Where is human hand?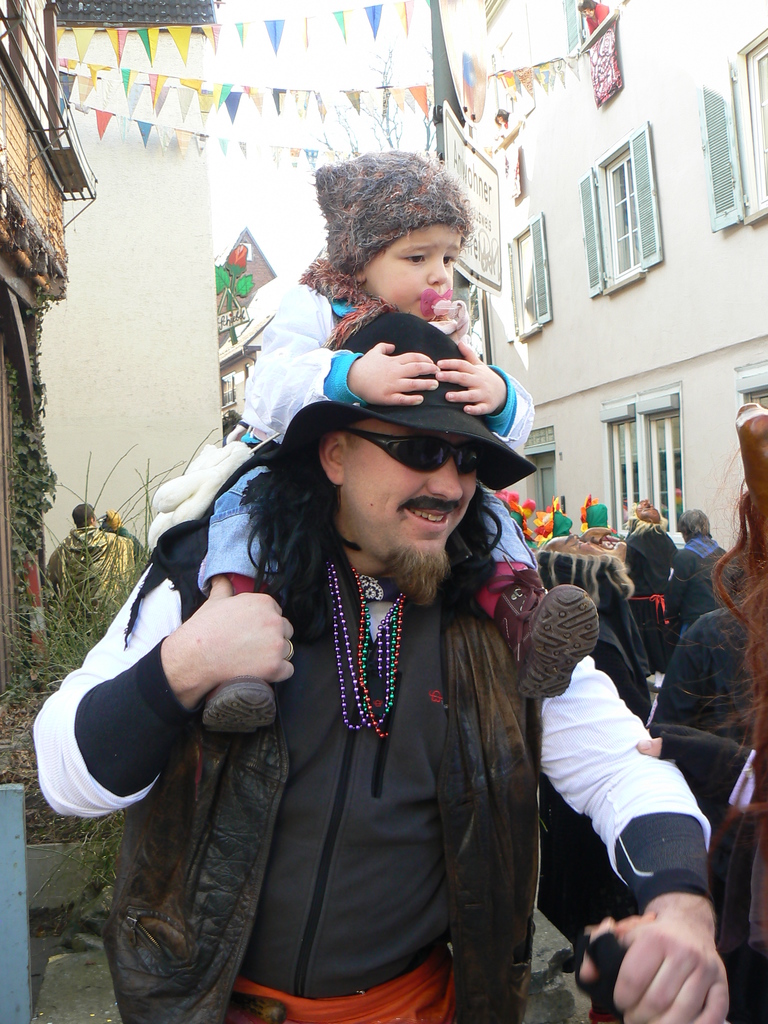
(591,882,752,1018).
